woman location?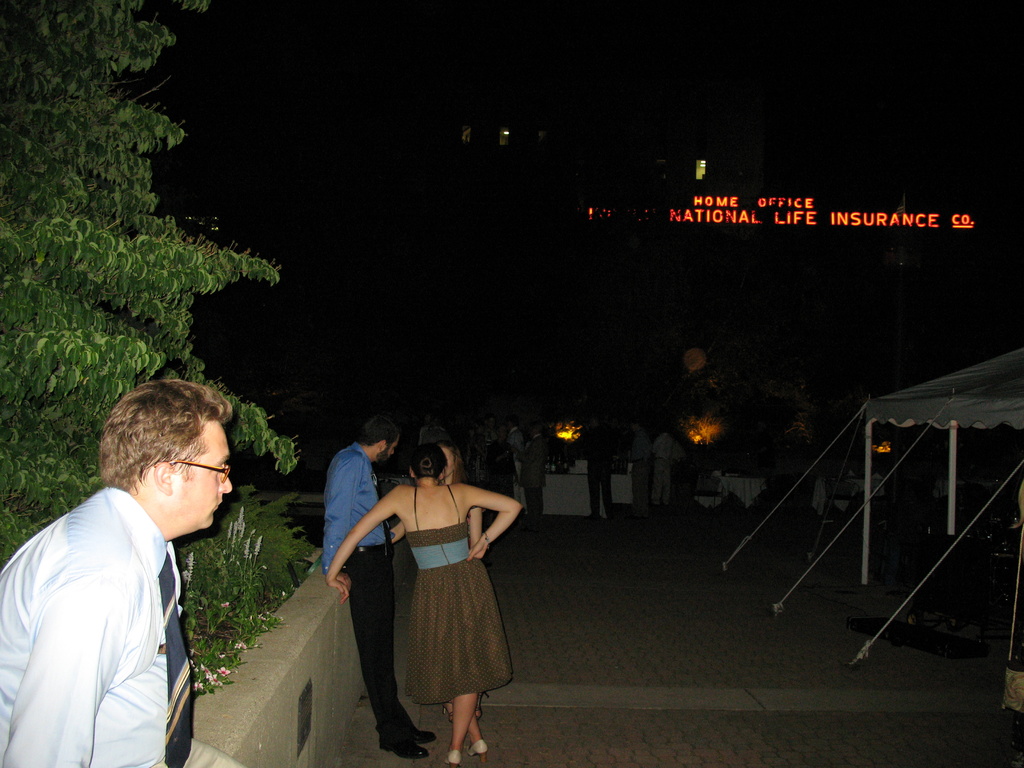
(left=316, top=452, right=529, bottom=767)
